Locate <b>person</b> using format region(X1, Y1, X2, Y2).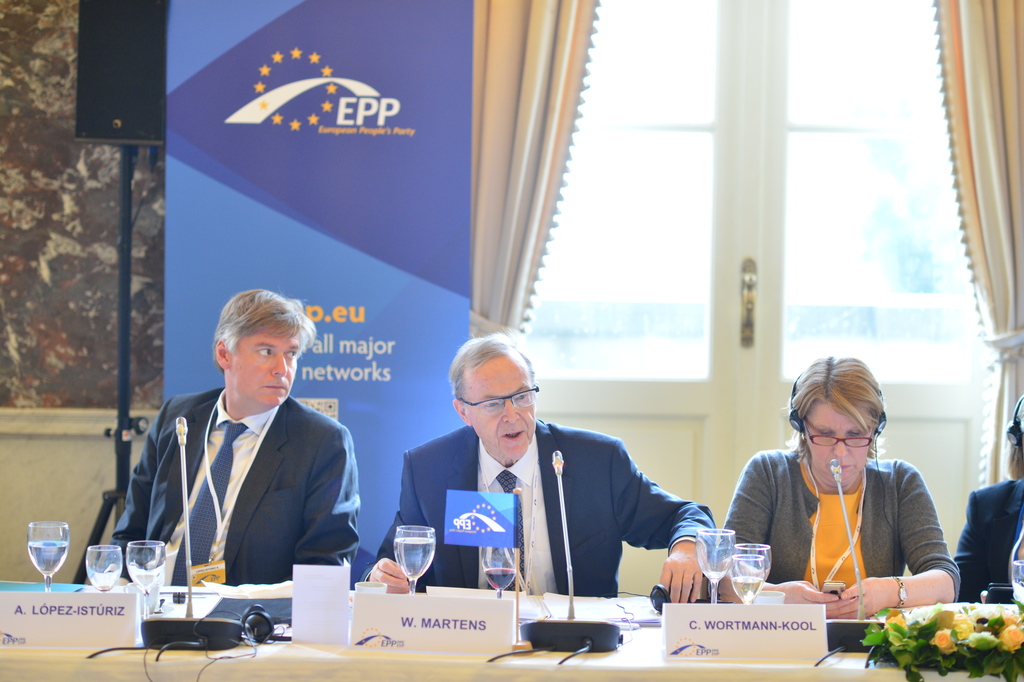
region(723, 351, 963, 620).
